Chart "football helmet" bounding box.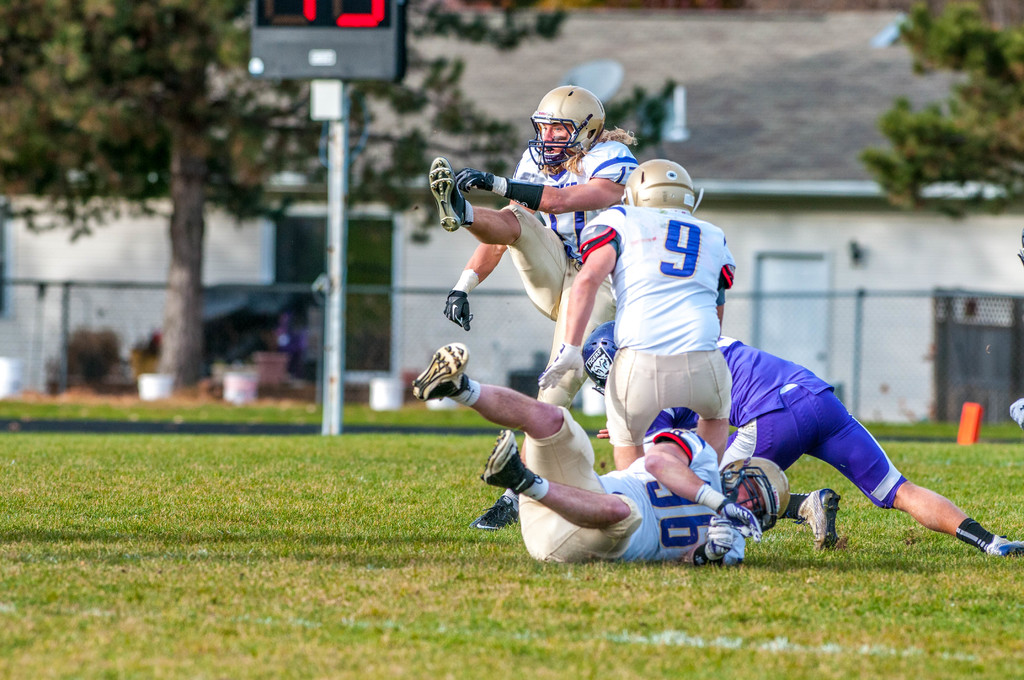
Charted: crop(616, 158, 698, 209).
